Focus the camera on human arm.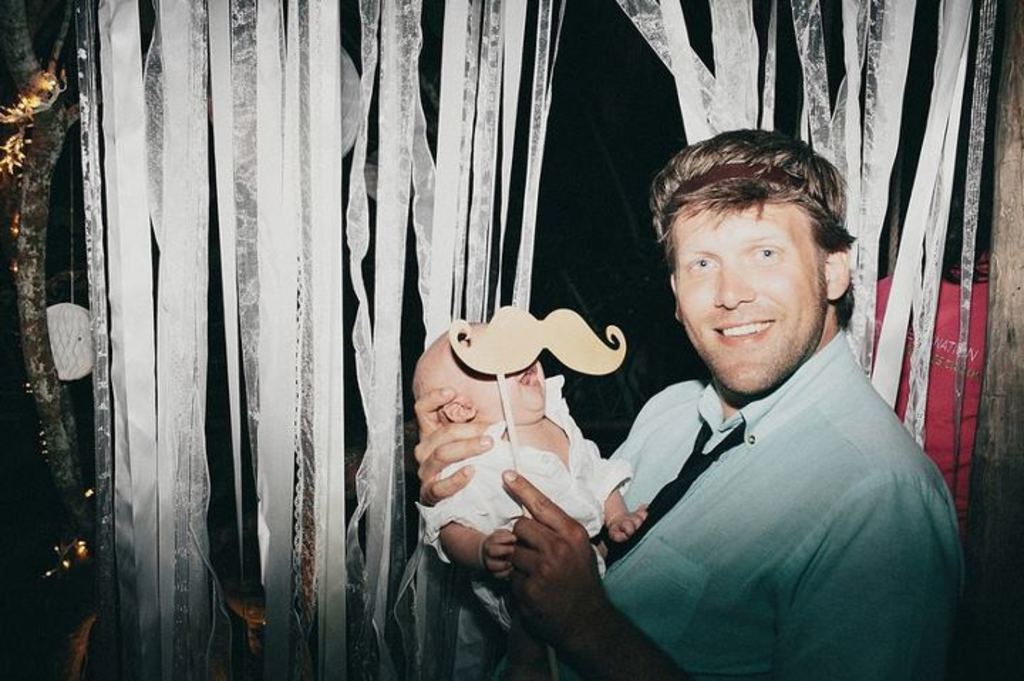
Focus region: [left=435, top=519, right=516, bottom=584].
